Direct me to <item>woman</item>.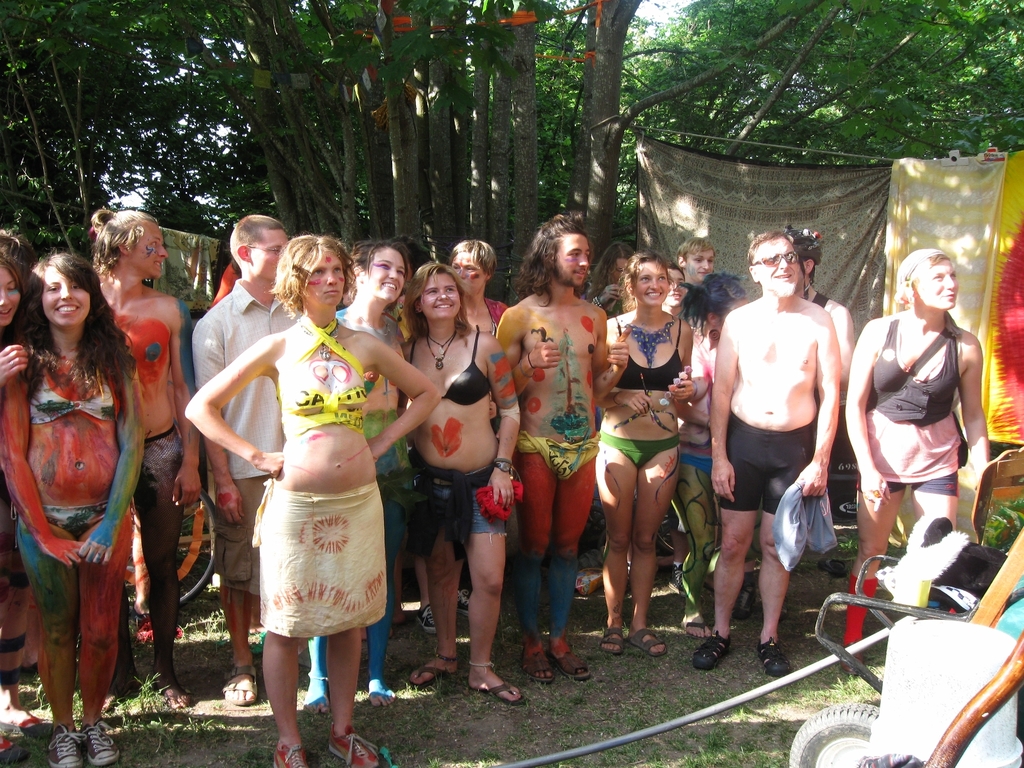
Direction: [x1=388, y1=260, x2=534, y2=706].
